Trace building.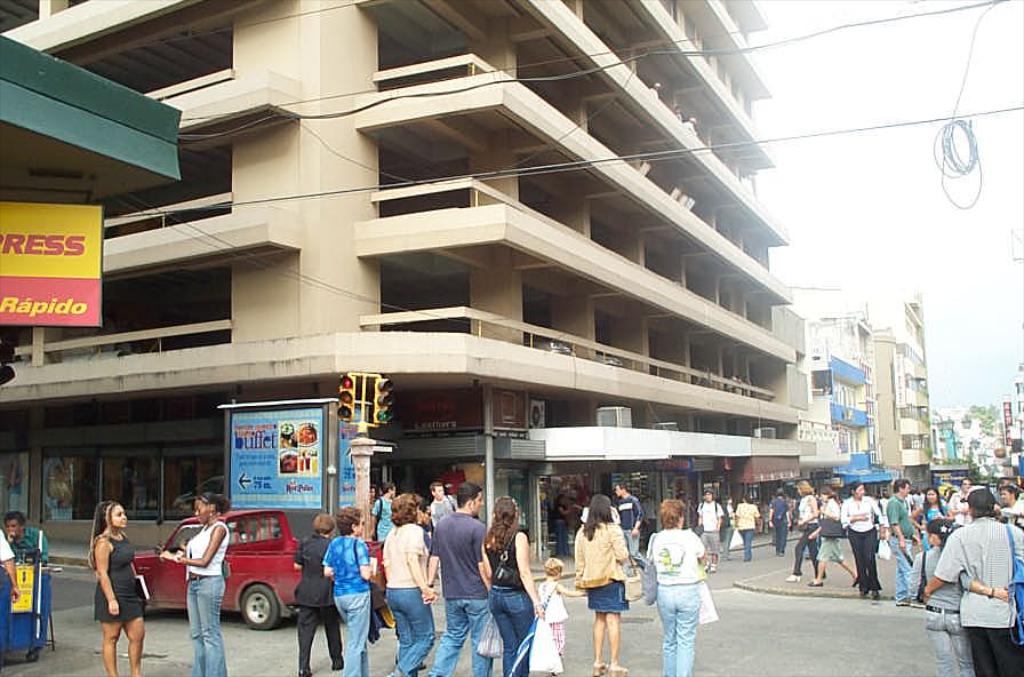
Traced to 0/1/822/583.
